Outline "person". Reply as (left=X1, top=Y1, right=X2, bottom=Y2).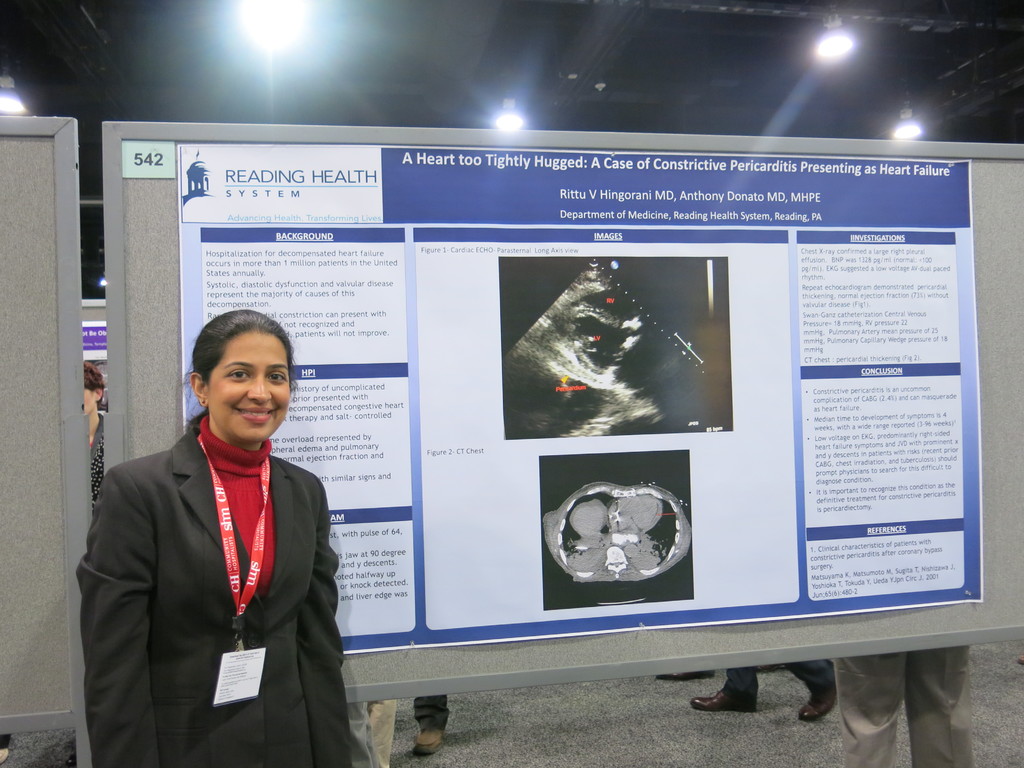
(left=99, top=279, right=346, bottom=764).
